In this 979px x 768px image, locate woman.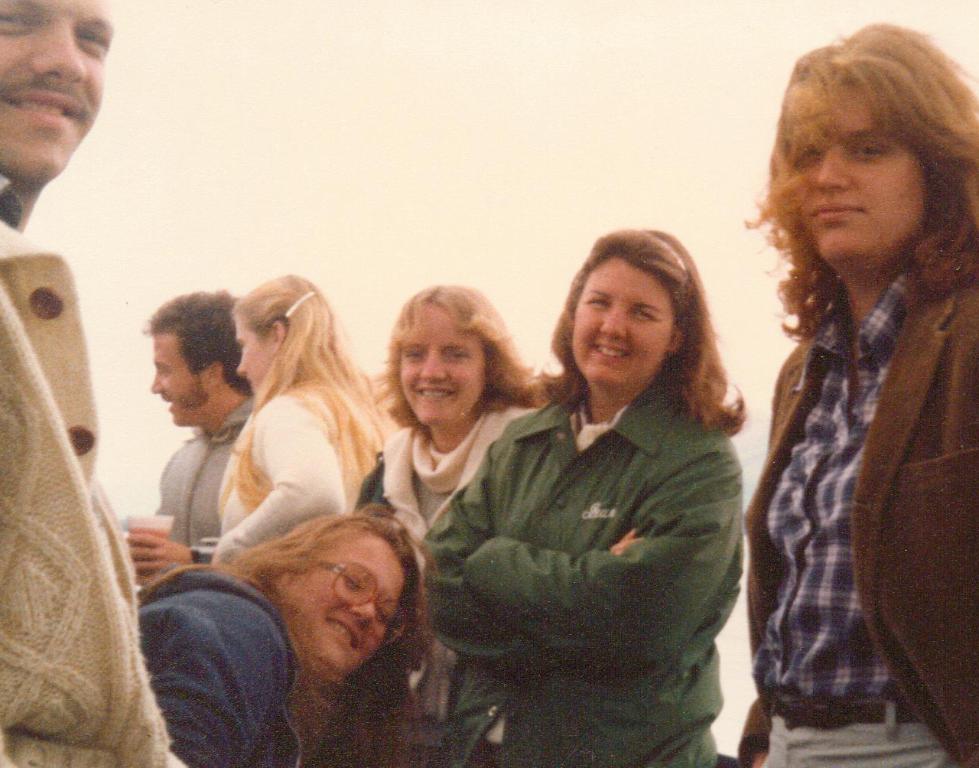
Bounding box: locate(136, 500, 425, 767).
